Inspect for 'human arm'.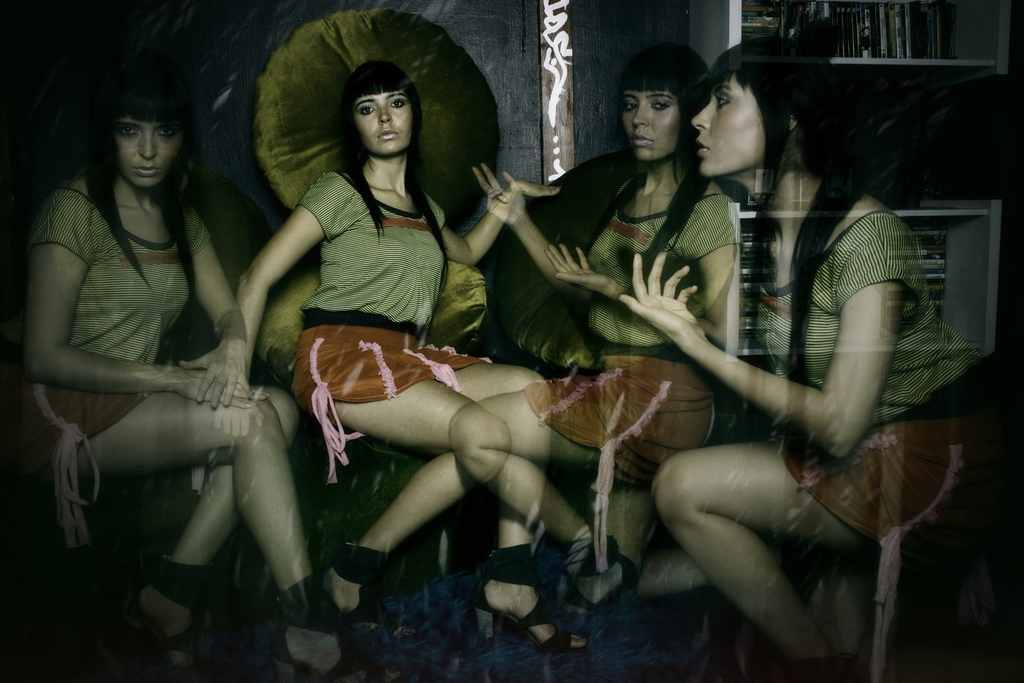
Inspection: rect(168, 205, 262, 418).
